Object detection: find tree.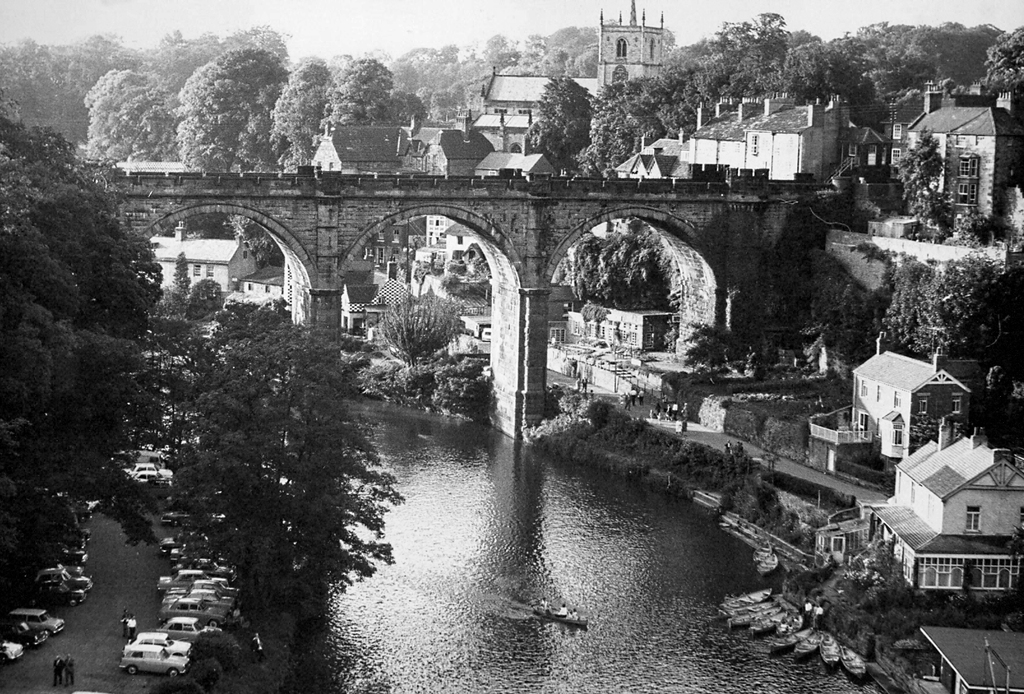
crop(191, 275, 230, 314).
